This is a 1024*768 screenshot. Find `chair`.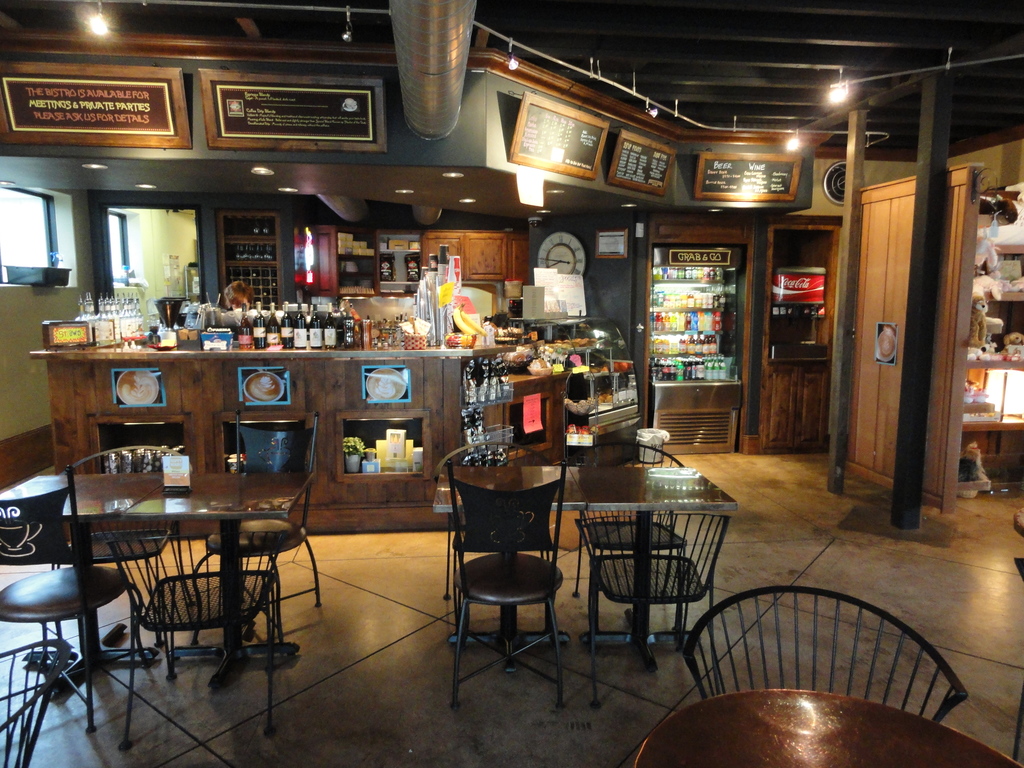
Bounding box: (437, 443, 556, 603).
